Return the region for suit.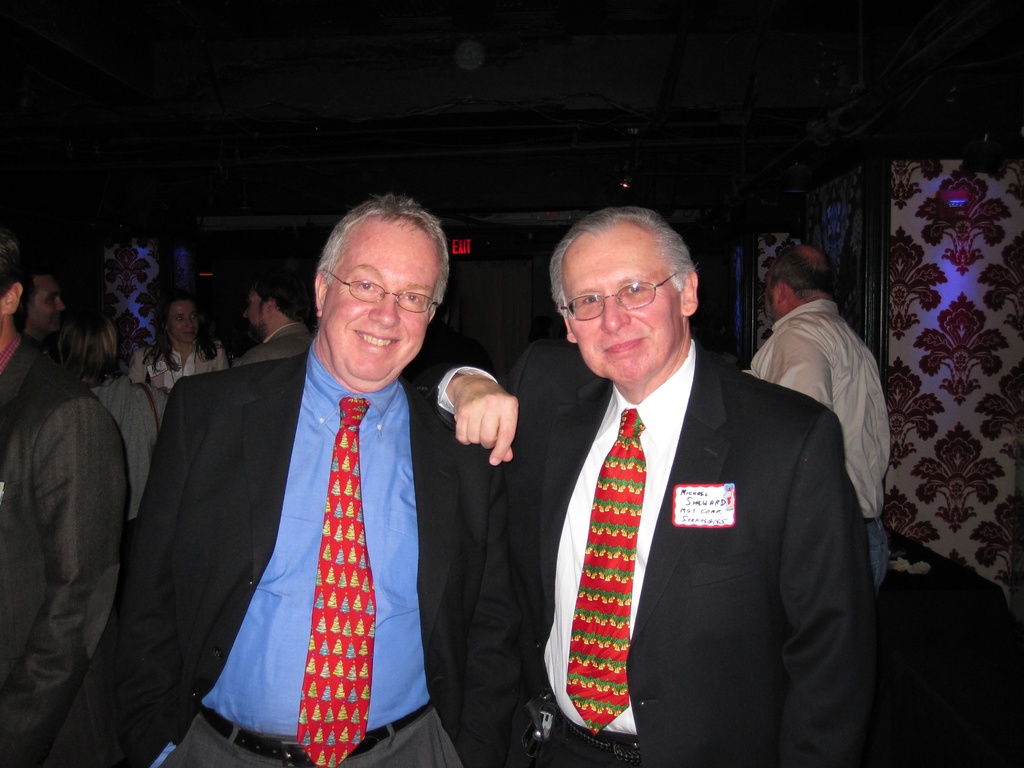
{"left": 0, "top": 335, "right": 125, "bottom": 767}.
